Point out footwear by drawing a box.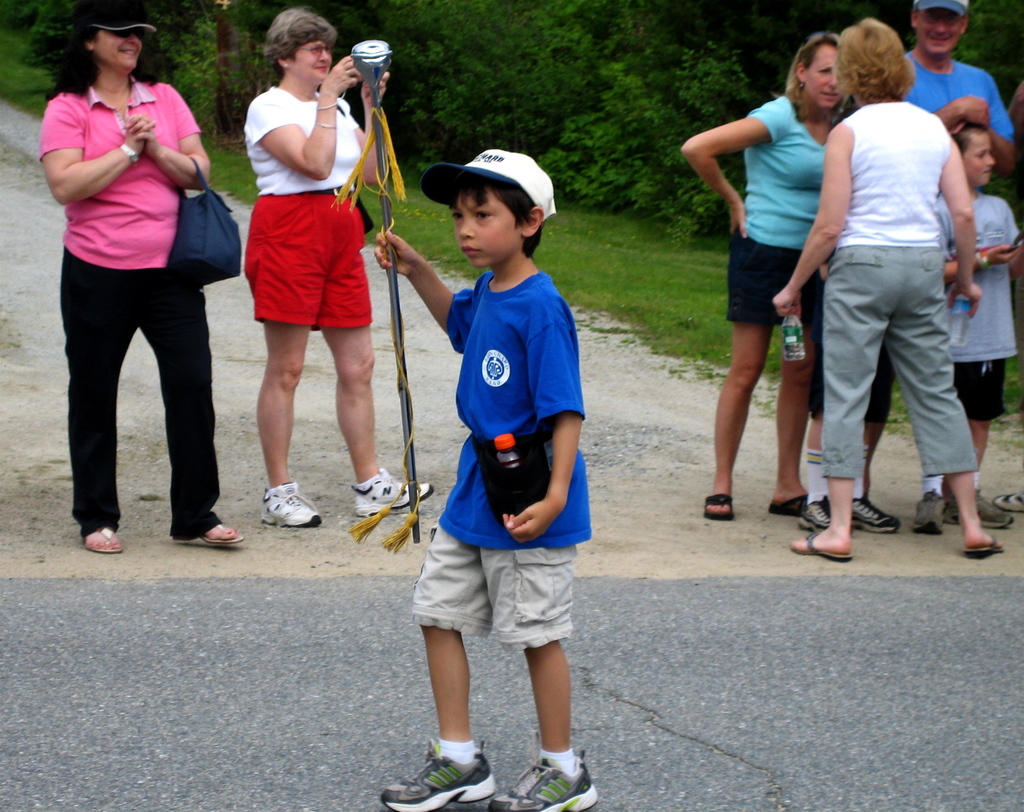
crop(849, 498, 898, 534).
